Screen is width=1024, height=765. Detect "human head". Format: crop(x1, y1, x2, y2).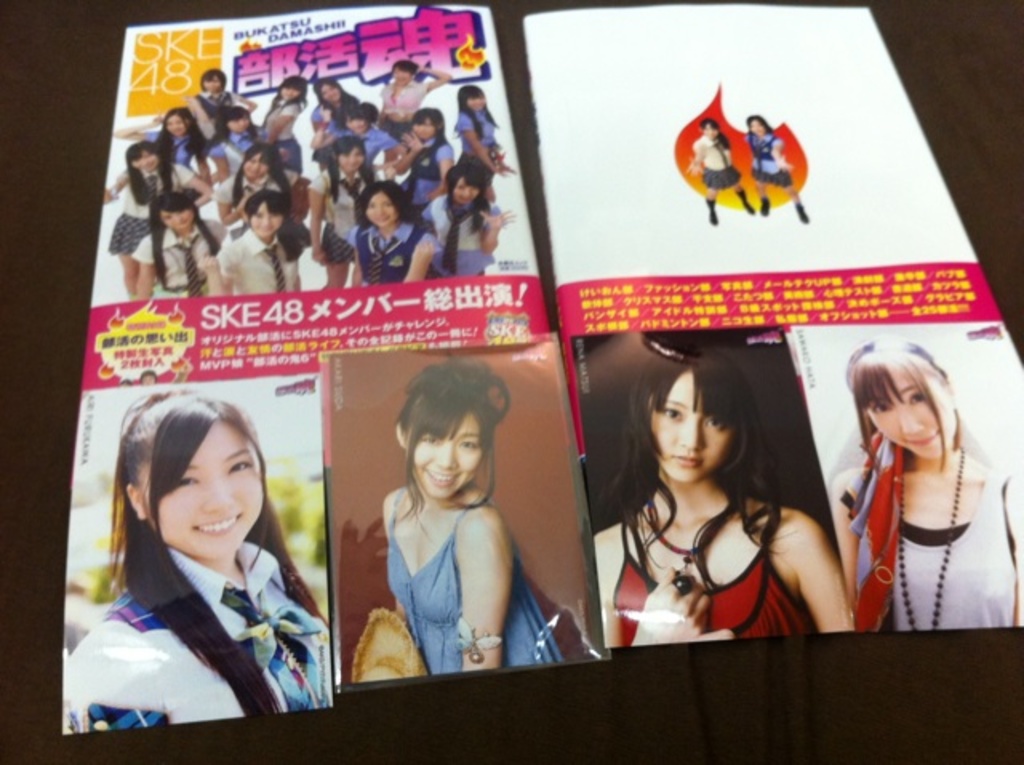
crop(213, 101, 253, 136).
